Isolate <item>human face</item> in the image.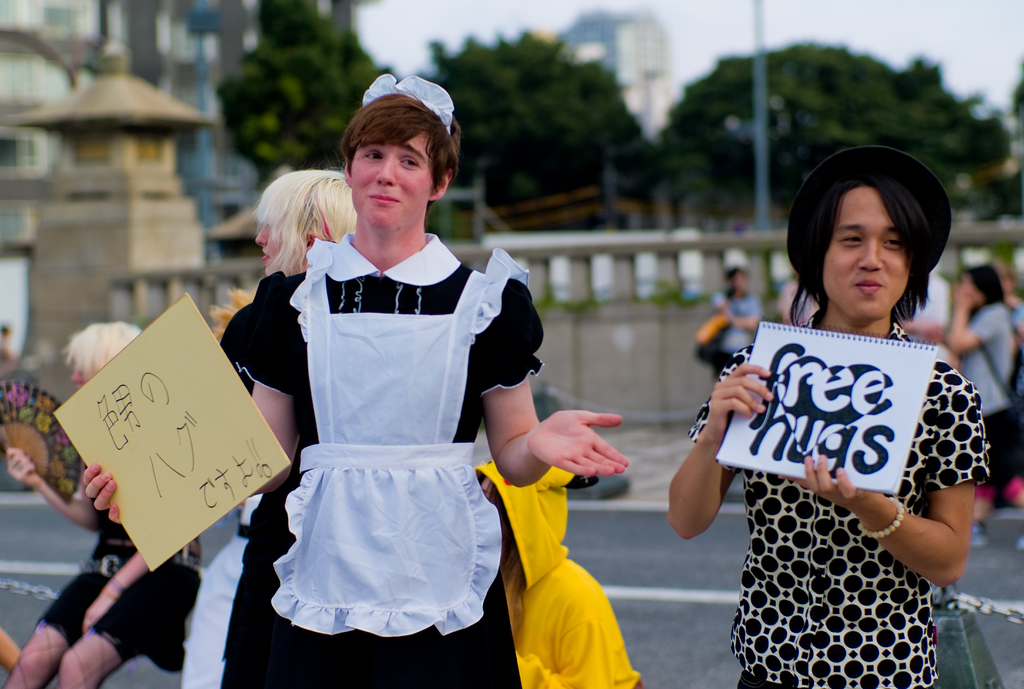
Isolated region: 820/191/908/318.
